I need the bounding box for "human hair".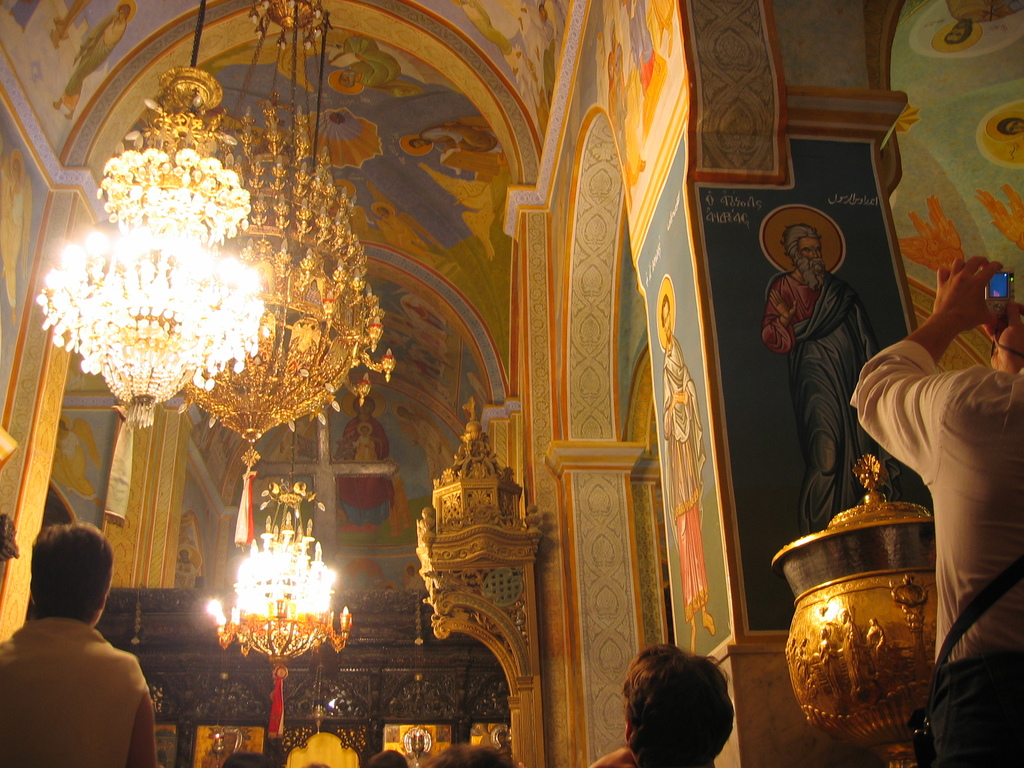
Here it is: <box>610,640,742,765</box>.
